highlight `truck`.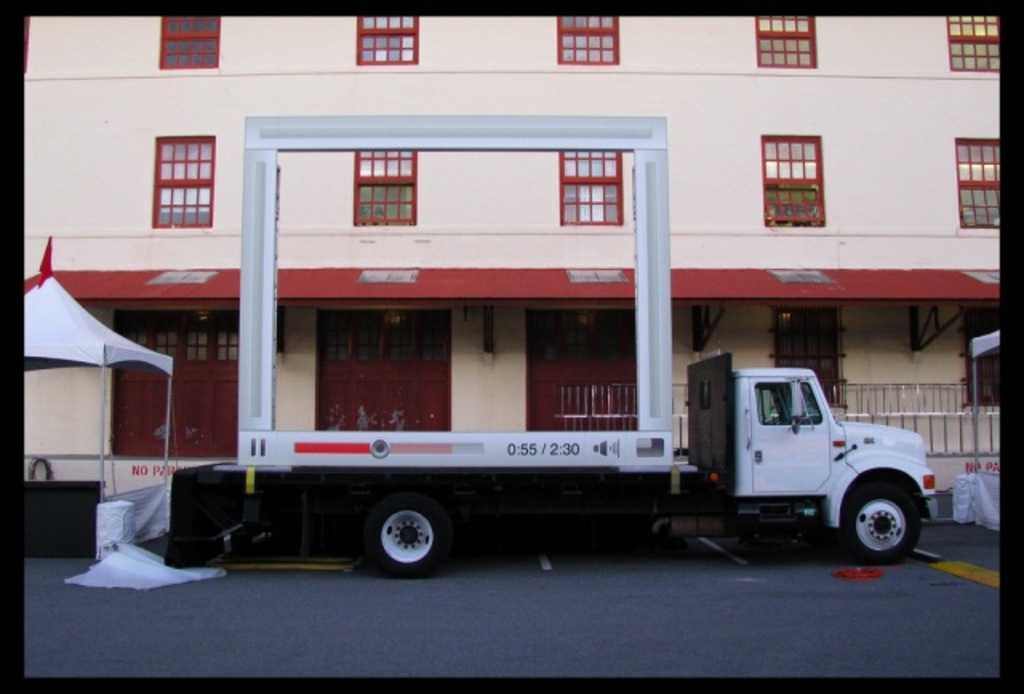
Highlighted region: <bbox>136, 109, 923, 576</bbox>.
